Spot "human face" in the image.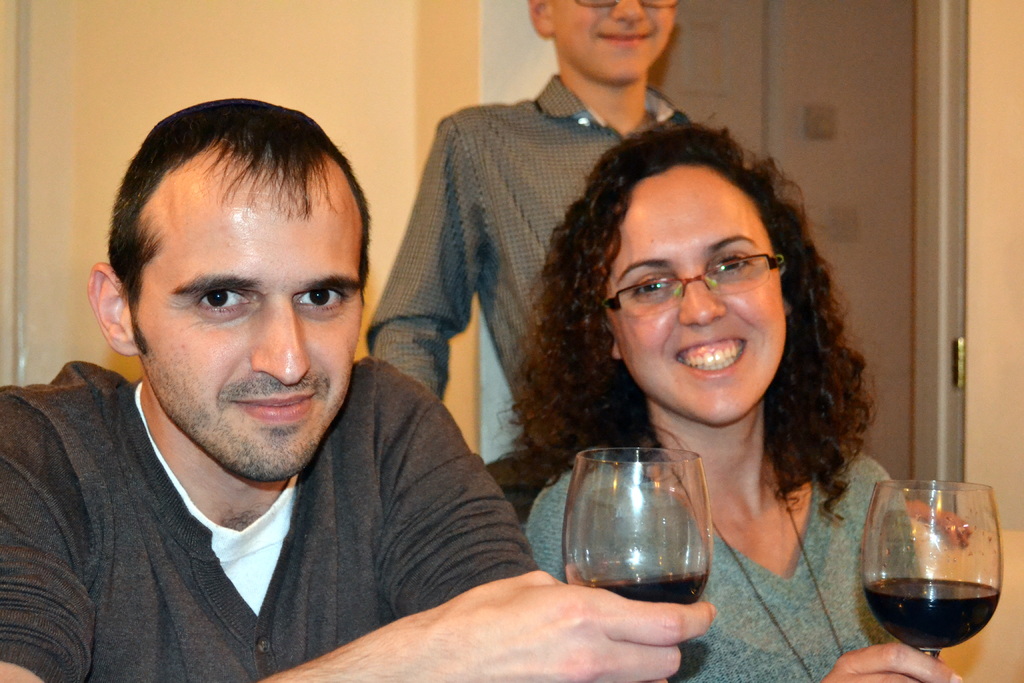
"human face" found at x1=545, y1=0, x2=684, y2=85.
